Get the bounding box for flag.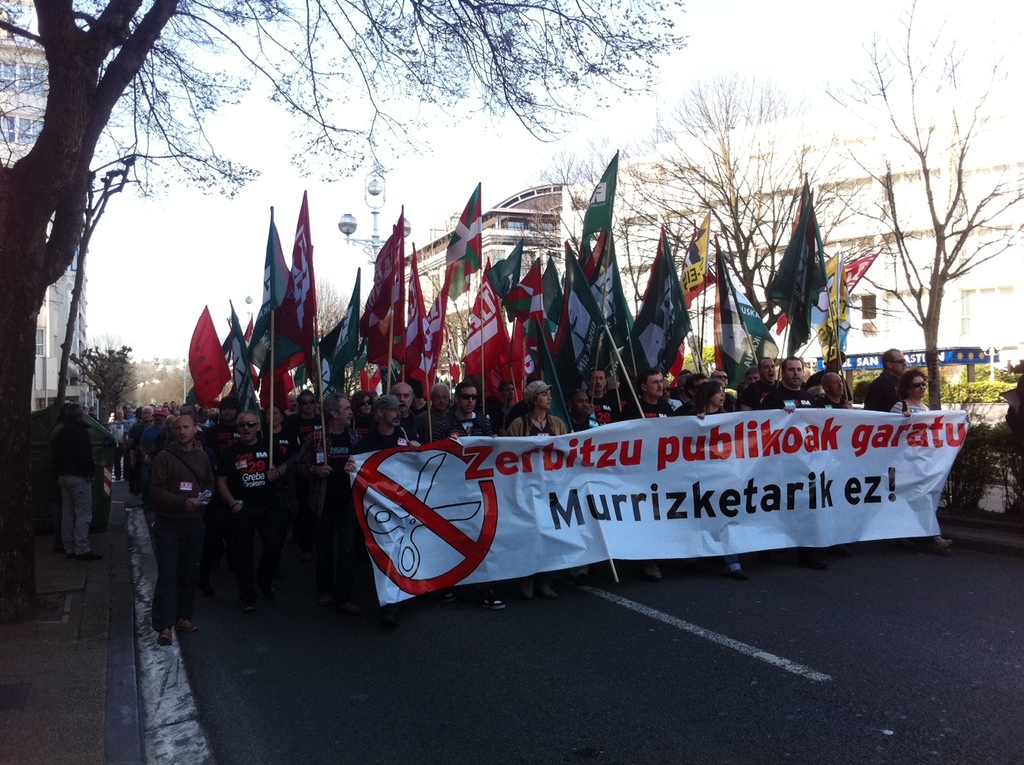
pyautogui.locateOnScreen(536, 285, 583, 414).
